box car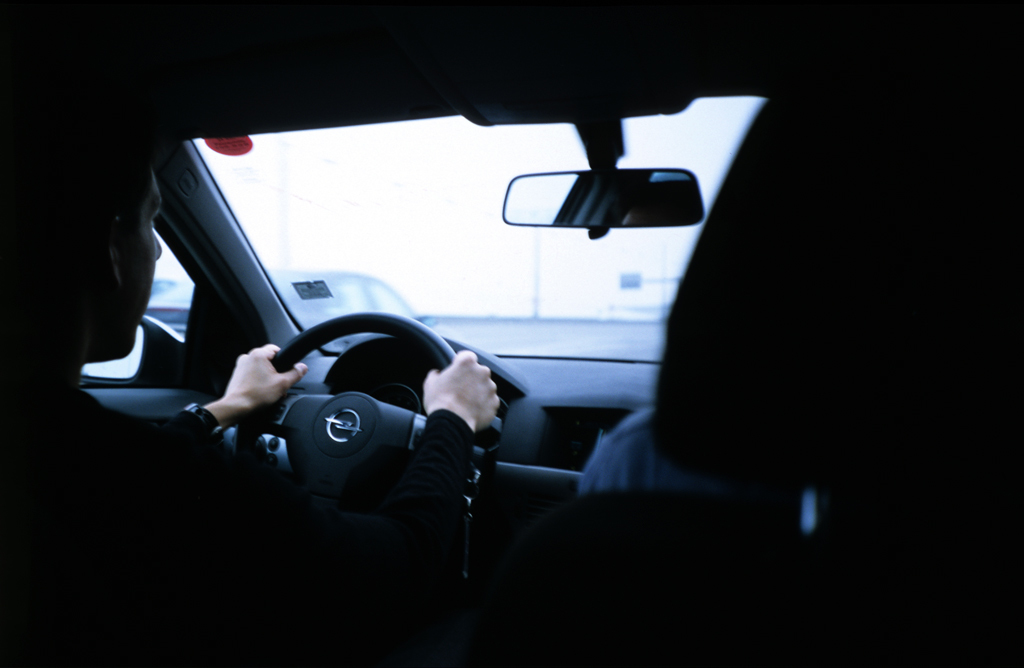
bbox=(0, 0, 1023, 667)
